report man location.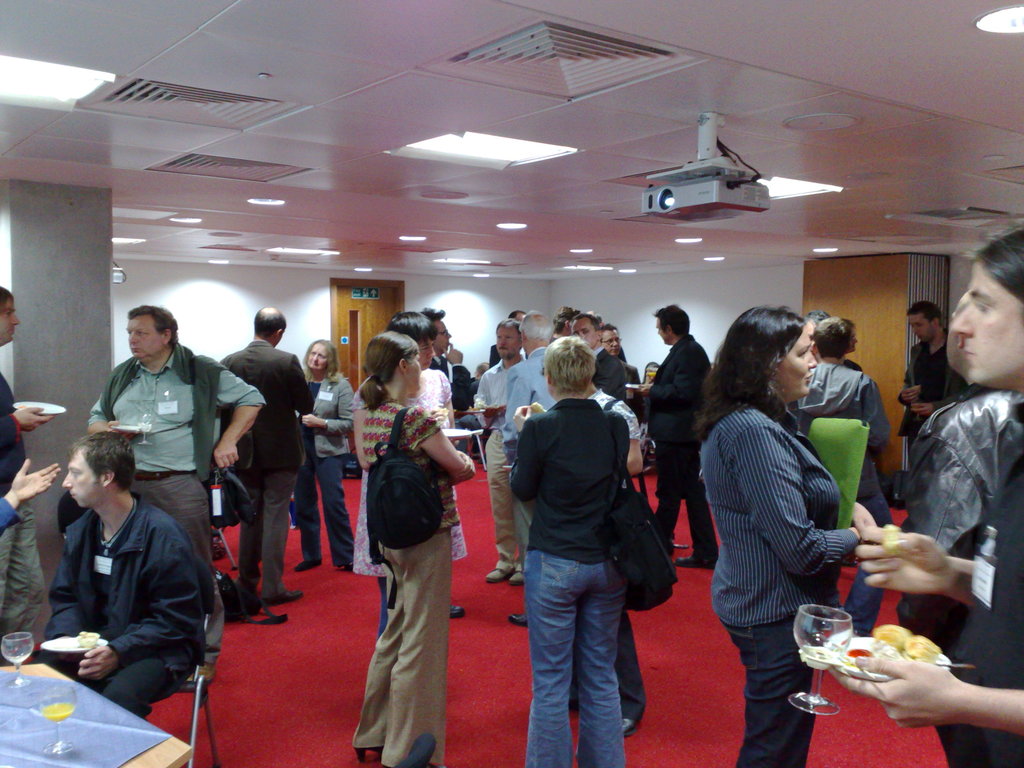
Report: detection(0, 285, 54, 659).
